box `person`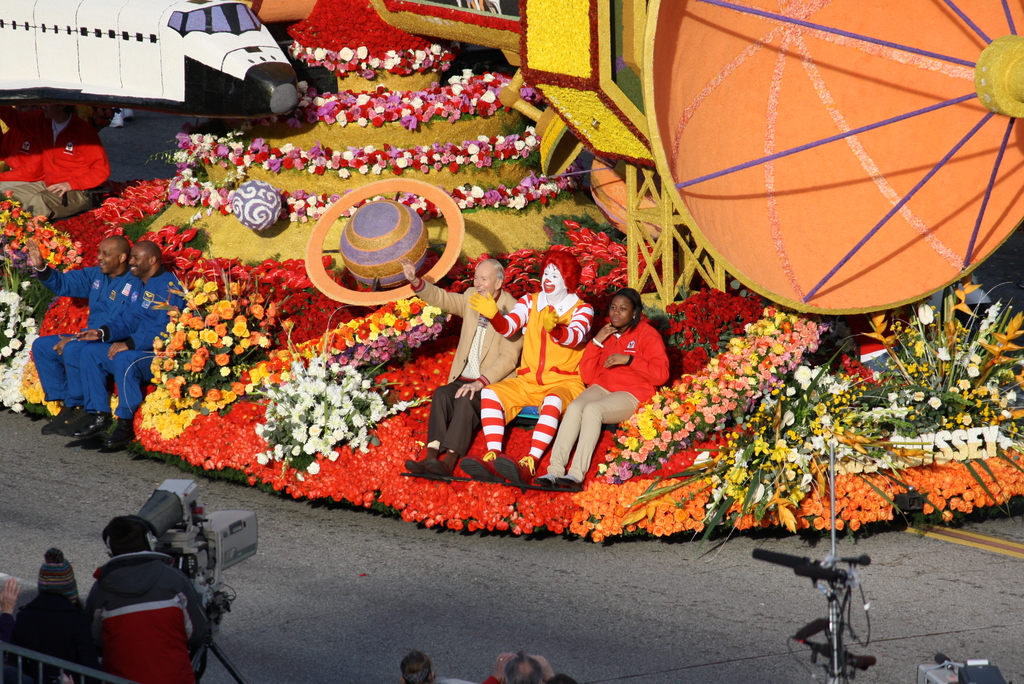
[x1=81, y1=510, x2=204, y2=683]
